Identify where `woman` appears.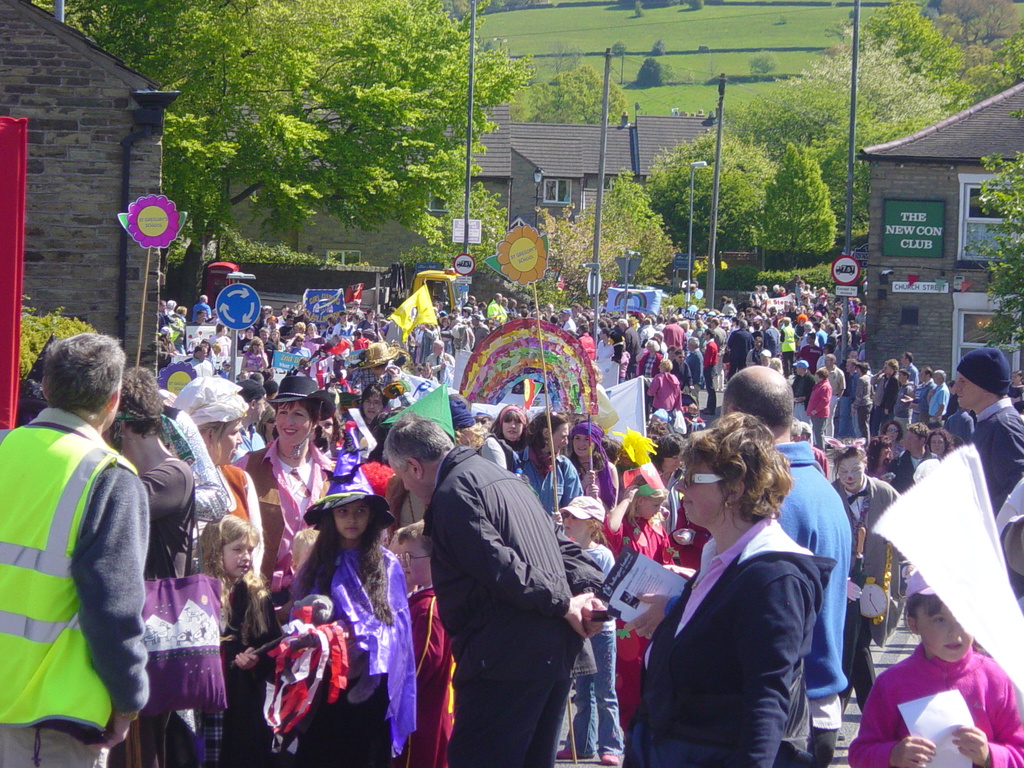
Appears at locate(833, 304, 844, 319).
